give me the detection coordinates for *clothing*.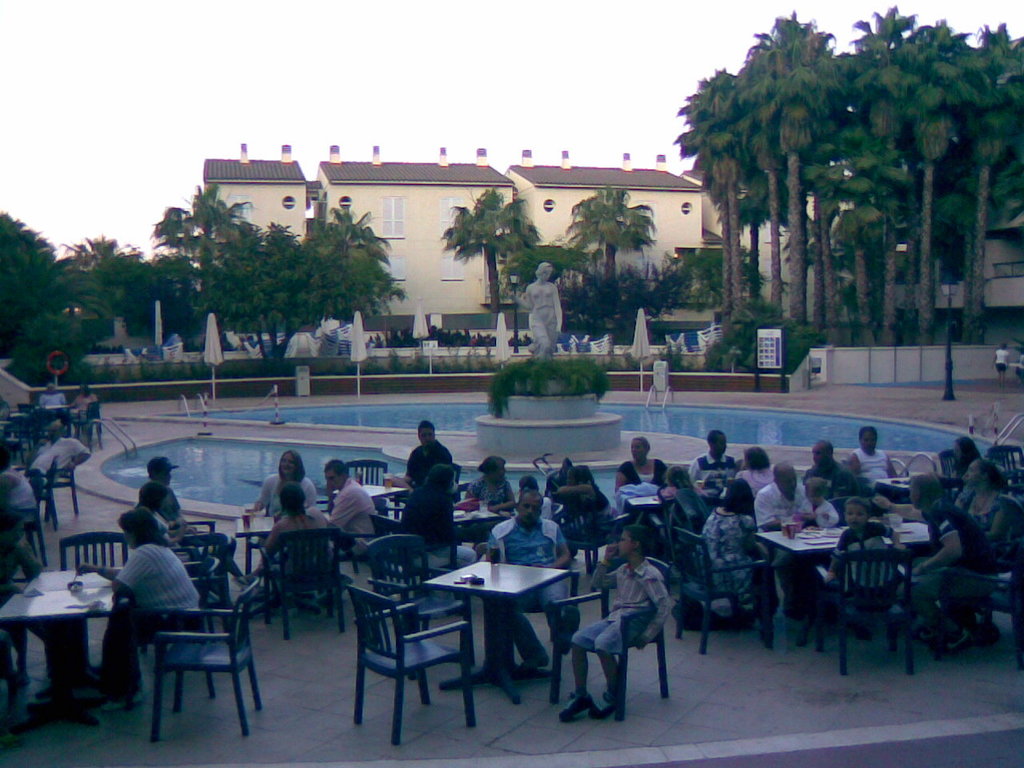
[692,504,757,594].
